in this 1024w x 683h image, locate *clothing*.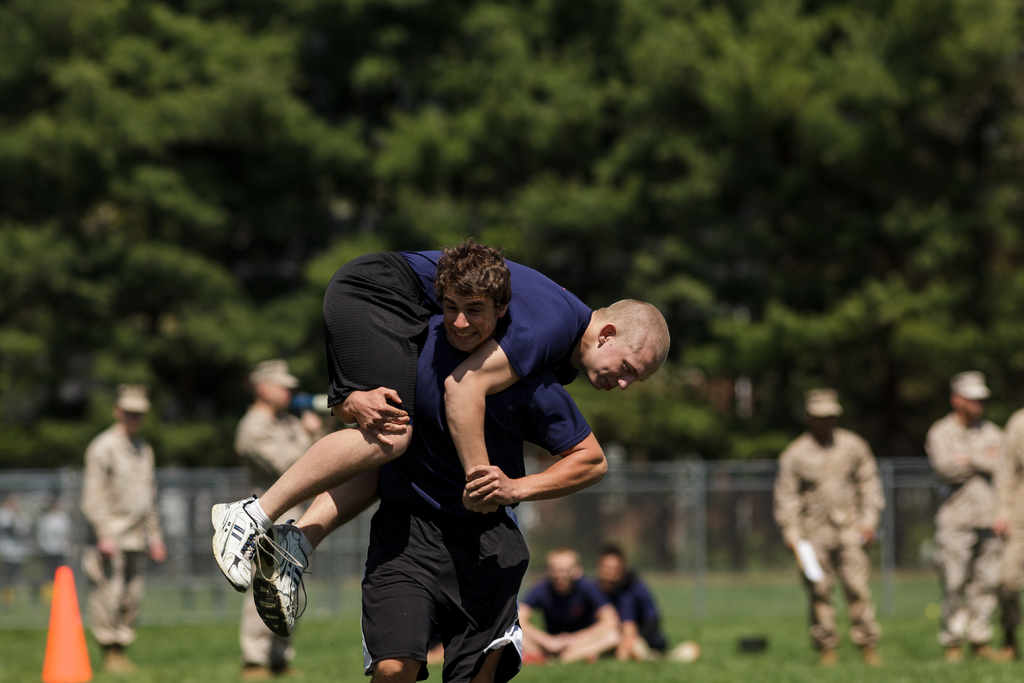
Bounding box: [378, 366, 590, 498].
